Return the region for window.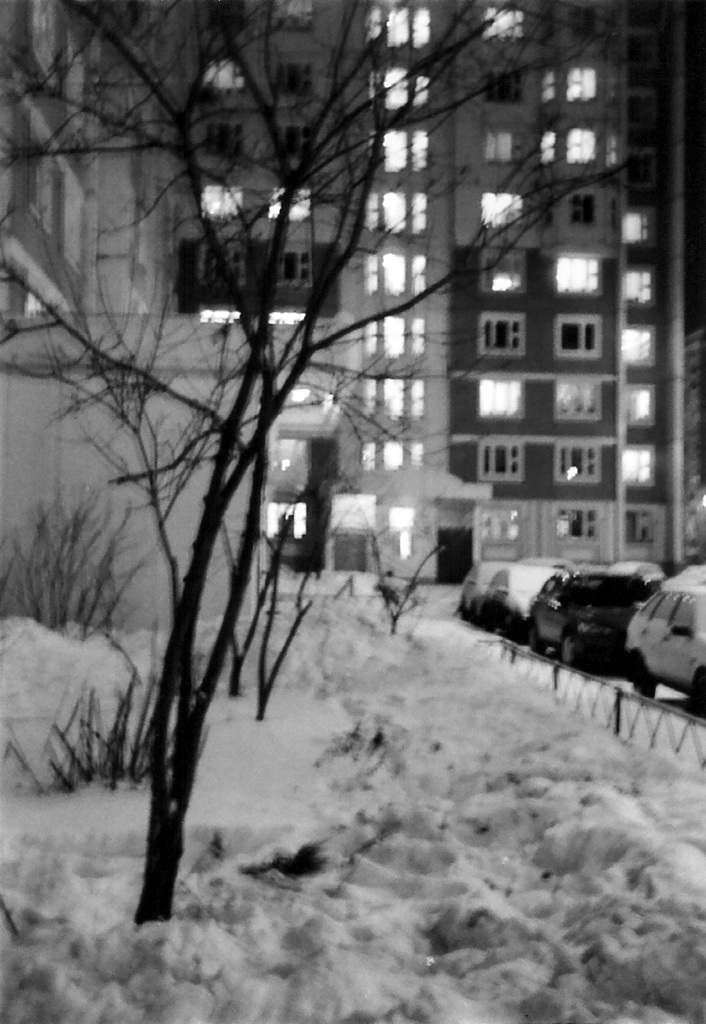
(623, 269, 646, 303).
